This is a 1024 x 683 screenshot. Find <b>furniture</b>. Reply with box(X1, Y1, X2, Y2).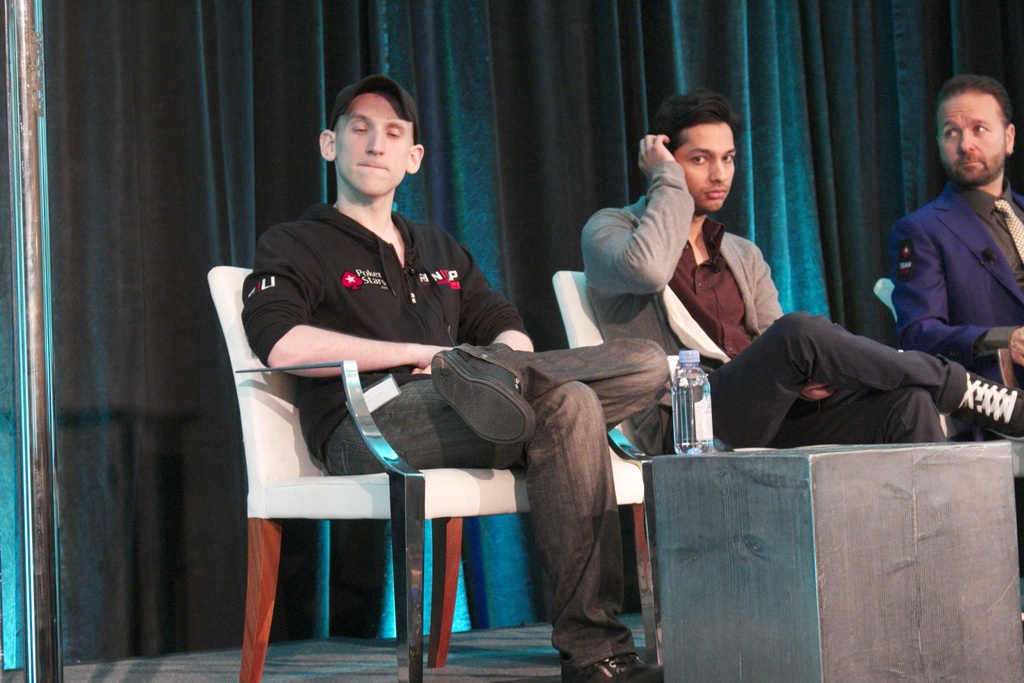
box(548, 268, 732, 495).
